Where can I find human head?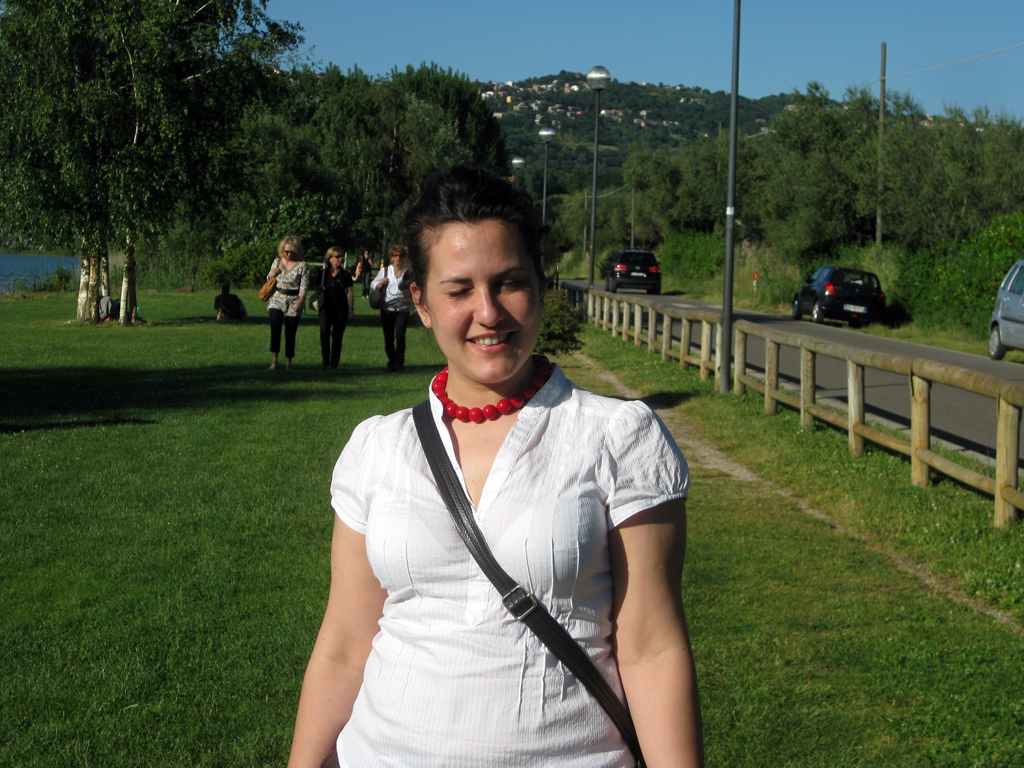
You can find it at <bbox>386, 173, 548, 371</bbox>.
